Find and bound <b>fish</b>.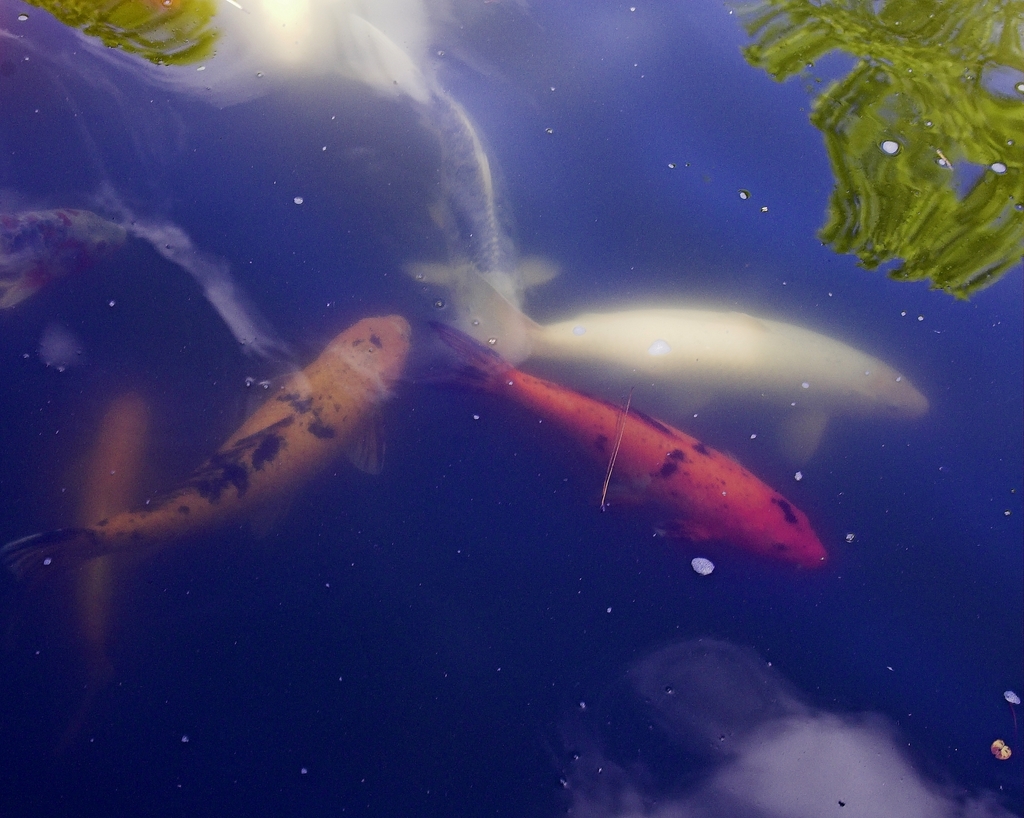
Bound: [left=420, top=320, right=823, bottom=575].
